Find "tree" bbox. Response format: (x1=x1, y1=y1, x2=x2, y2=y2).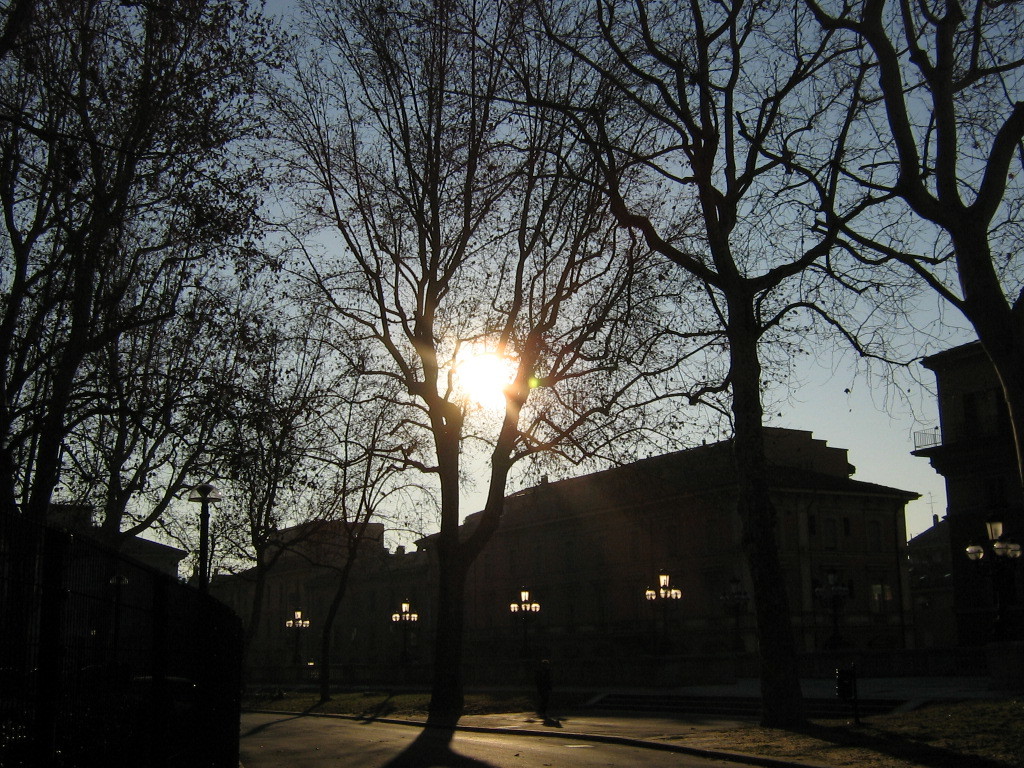
(x1=498, y1=0, x2=964, y2=674).
